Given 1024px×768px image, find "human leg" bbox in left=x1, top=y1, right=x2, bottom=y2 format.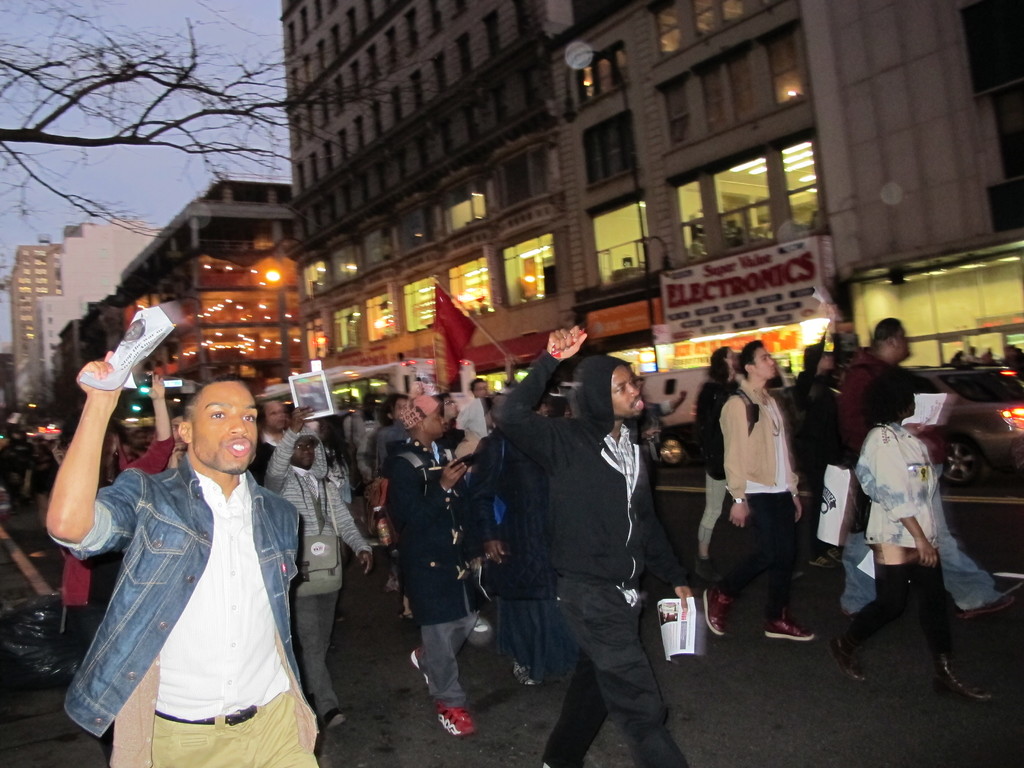
left=506, top=534, right=545, bottom=684.
